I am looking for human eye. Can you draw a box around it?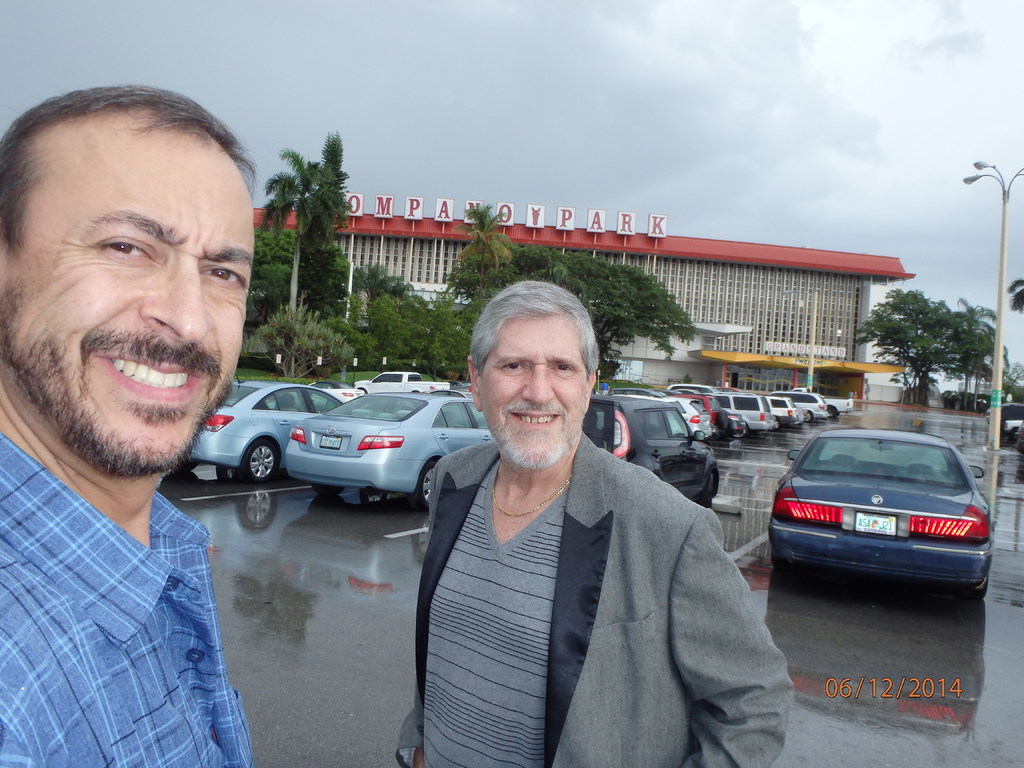
Sure, the bounding box is (200, 266, 246, 285).
